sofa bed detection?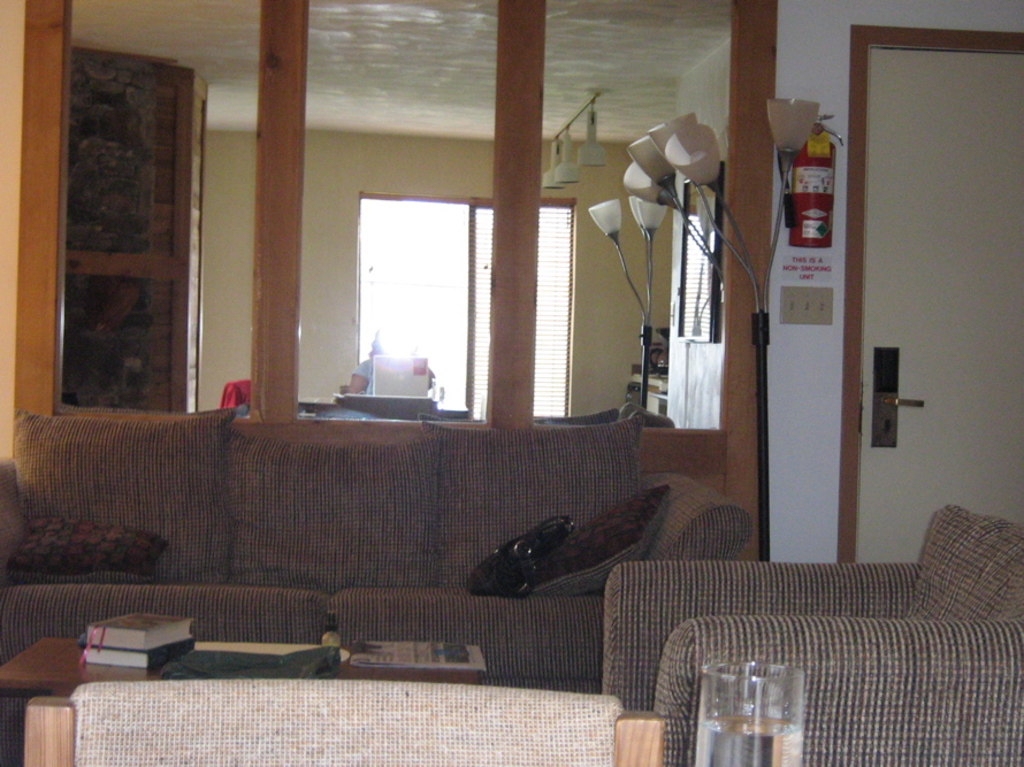
x1=0, y1=408, x2=755, y2=690
